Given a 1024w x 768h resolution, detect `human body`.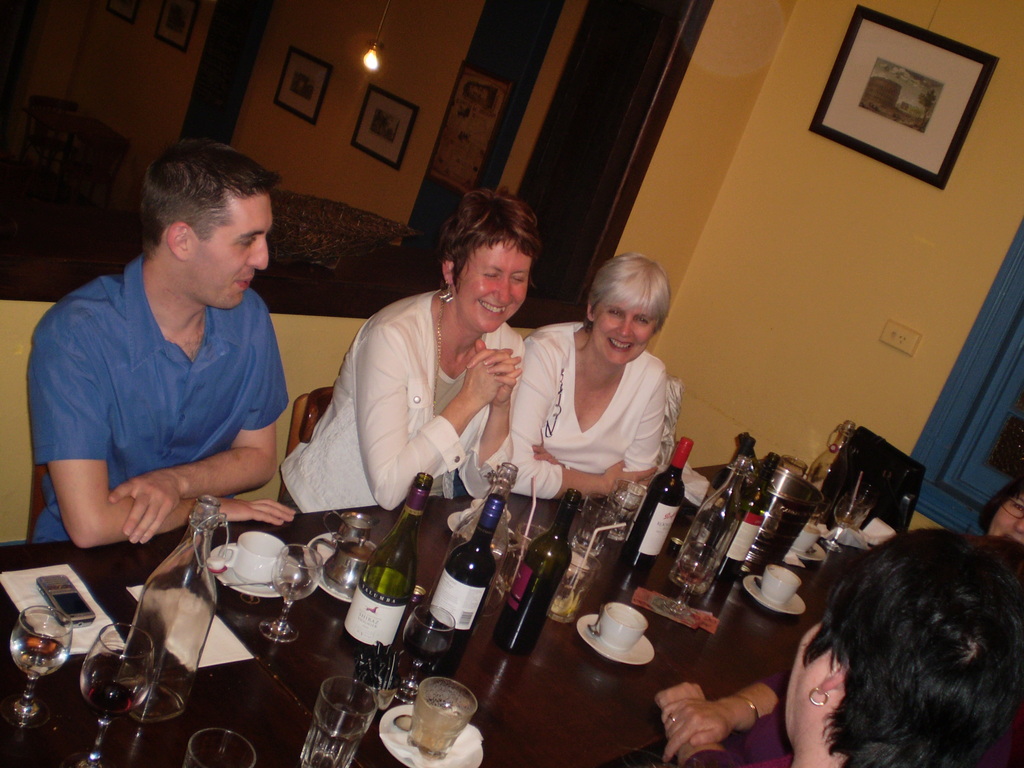
(504, 255, 694, 544).
